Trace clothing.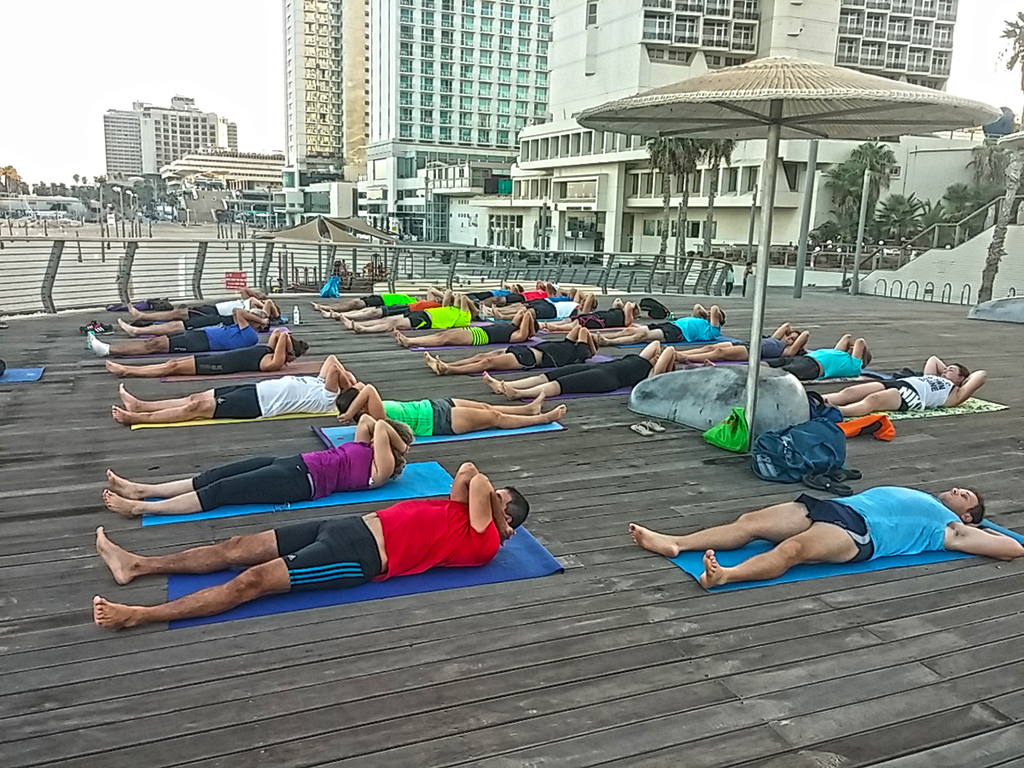
Traced to x1=765 y1=342 x2=858 y2=377.
